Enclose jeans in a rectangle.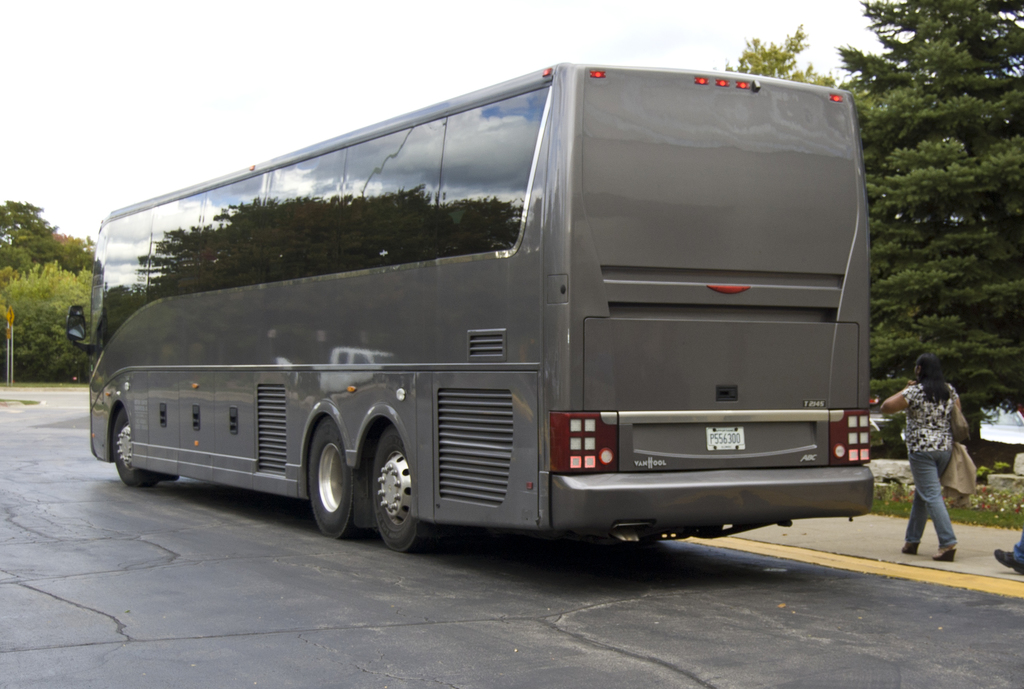
[left=907, top=423, right=970, bottom=562].
